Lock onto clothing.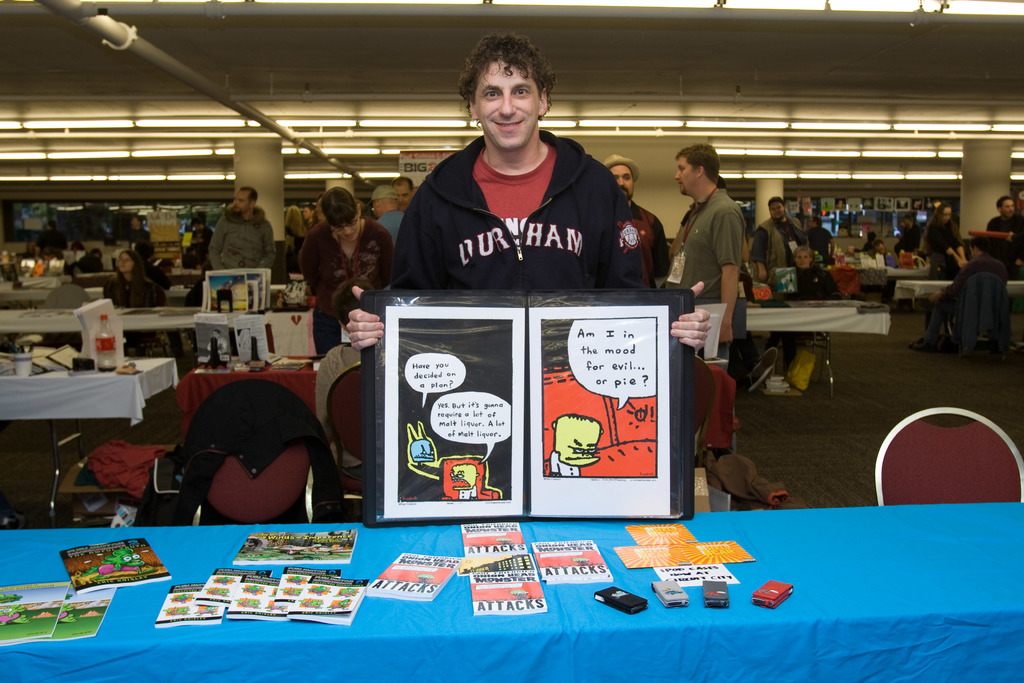
Locked: 77:252:105:276.
